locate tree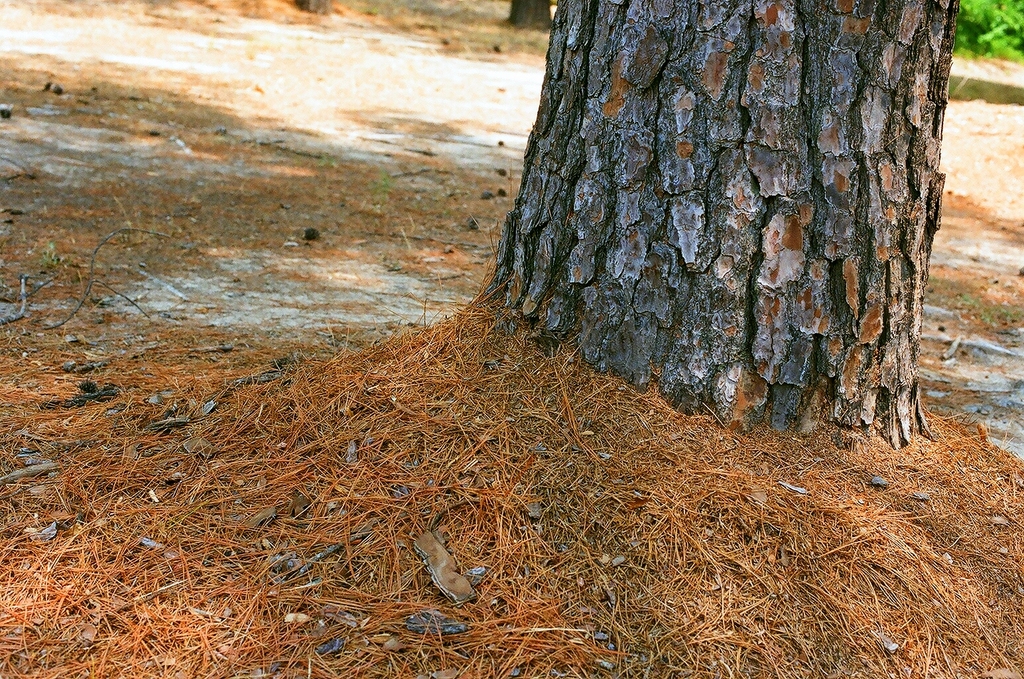
<bbox>481, 21, 988, 397</bbox>
